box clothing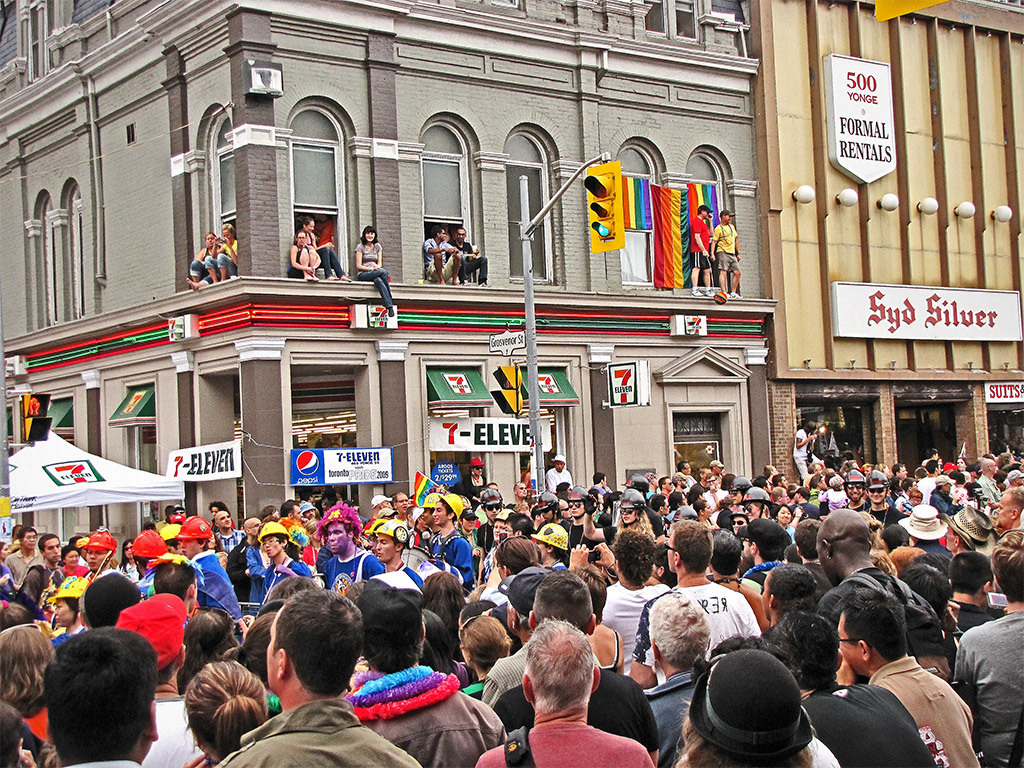
[481, 548, 496, 585]
